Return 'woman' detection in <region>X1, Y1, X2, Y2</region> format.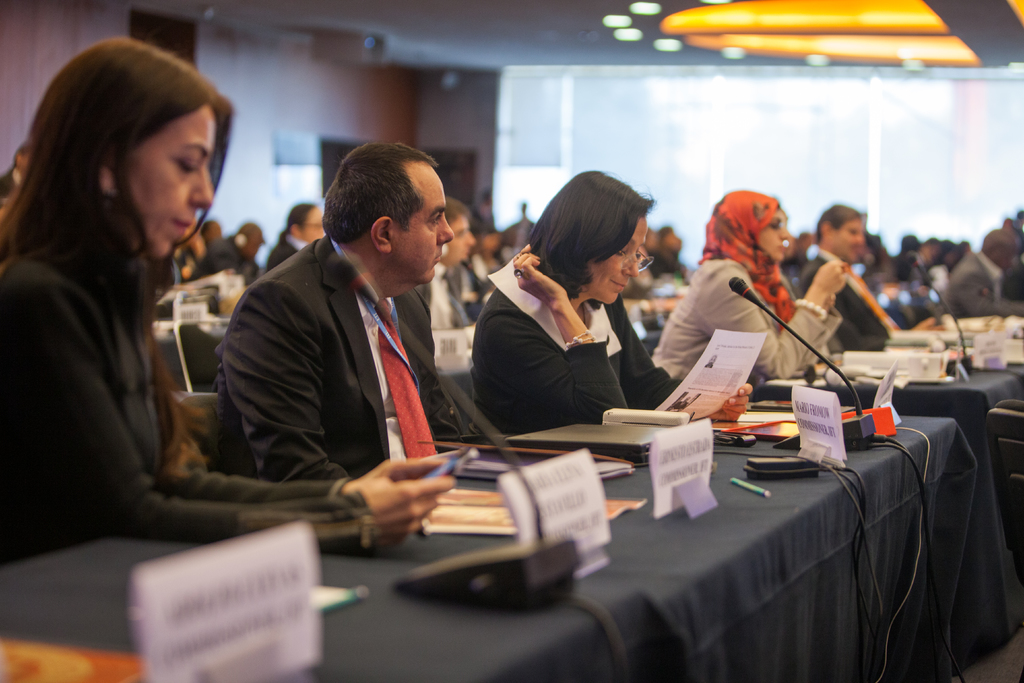
<region>649, 188, 845, 390</region>.
